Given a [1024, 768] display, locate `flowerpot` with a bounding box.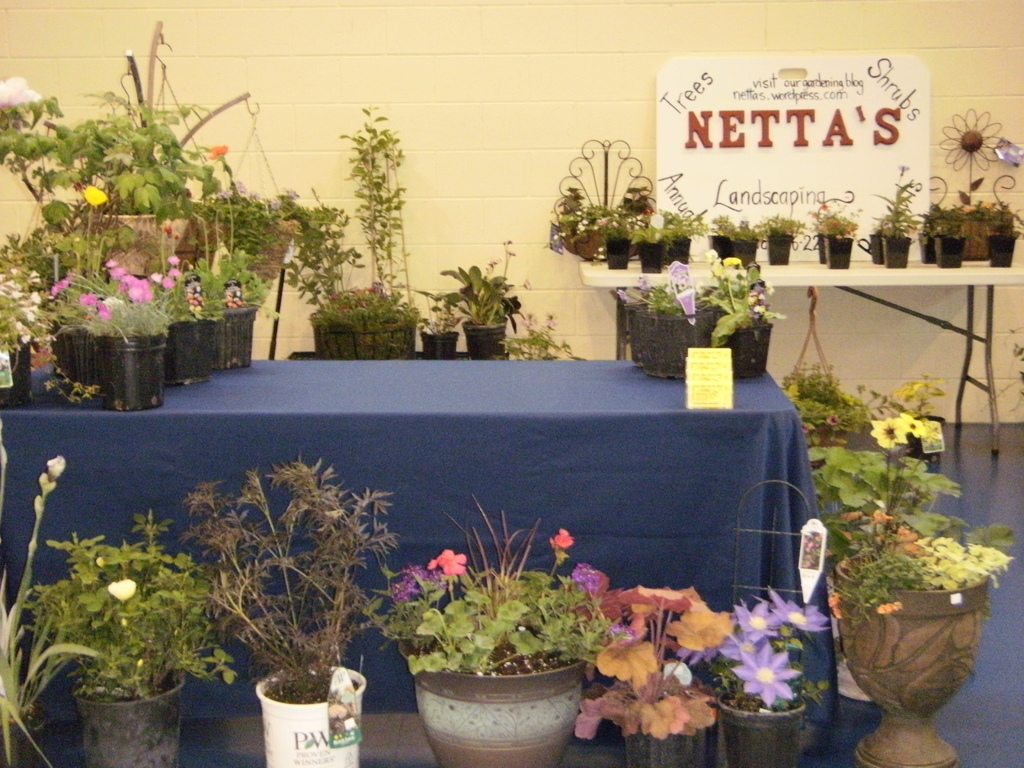
Located: [left=196, top=309, right=262, bottom=373].
